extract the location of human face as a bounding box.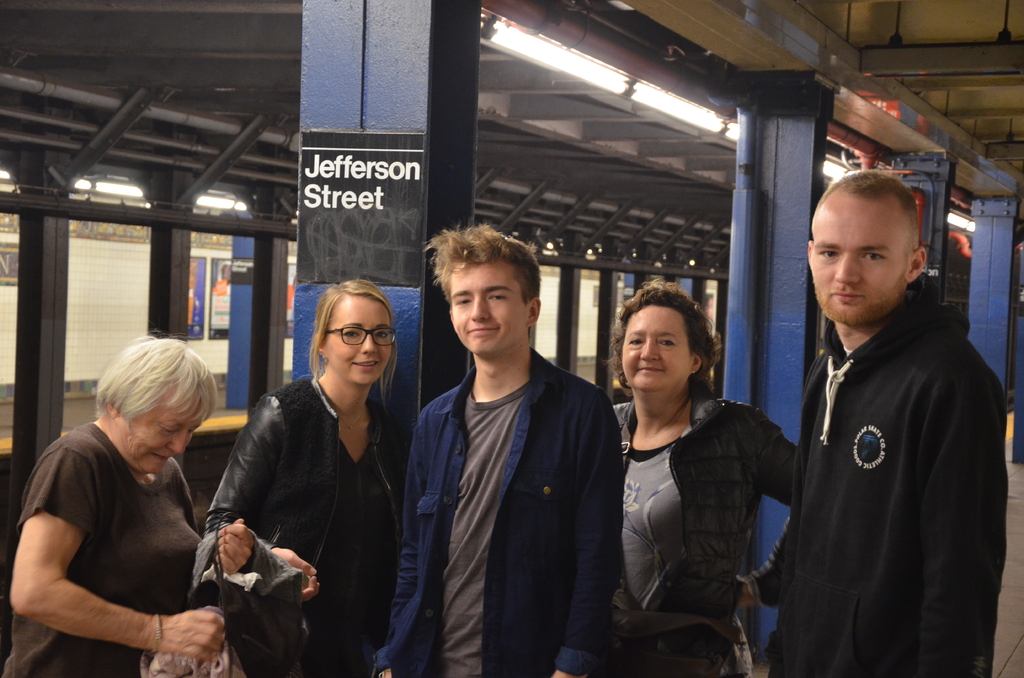
select_region(619, 303, 689, 388).
